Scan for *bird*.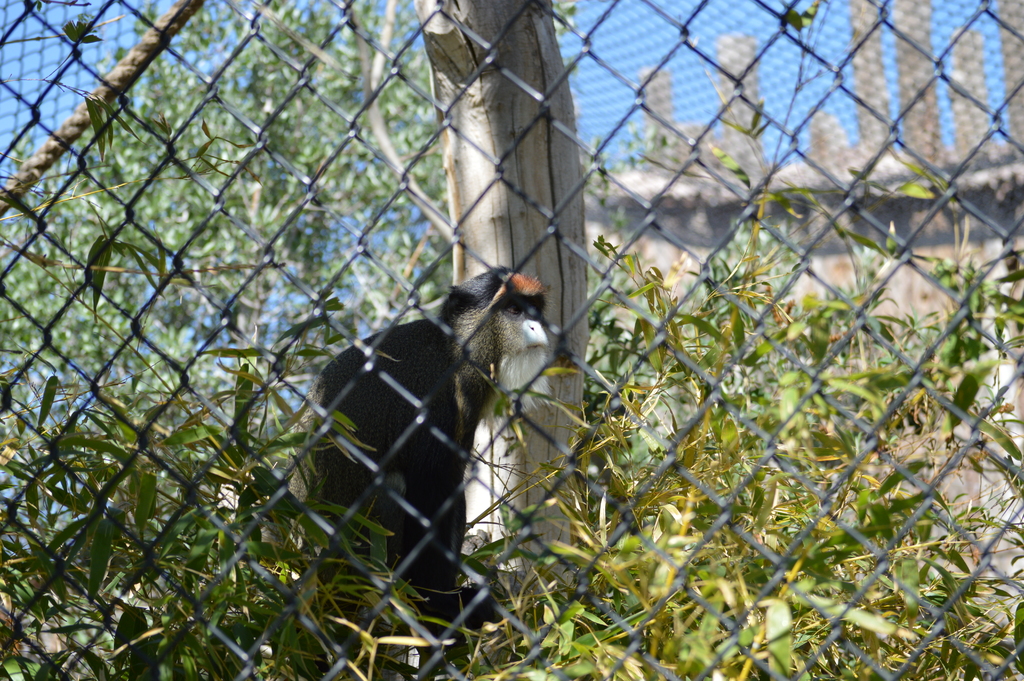
Scan result: [x1=299, y1=272, x2=581, y2=624].
